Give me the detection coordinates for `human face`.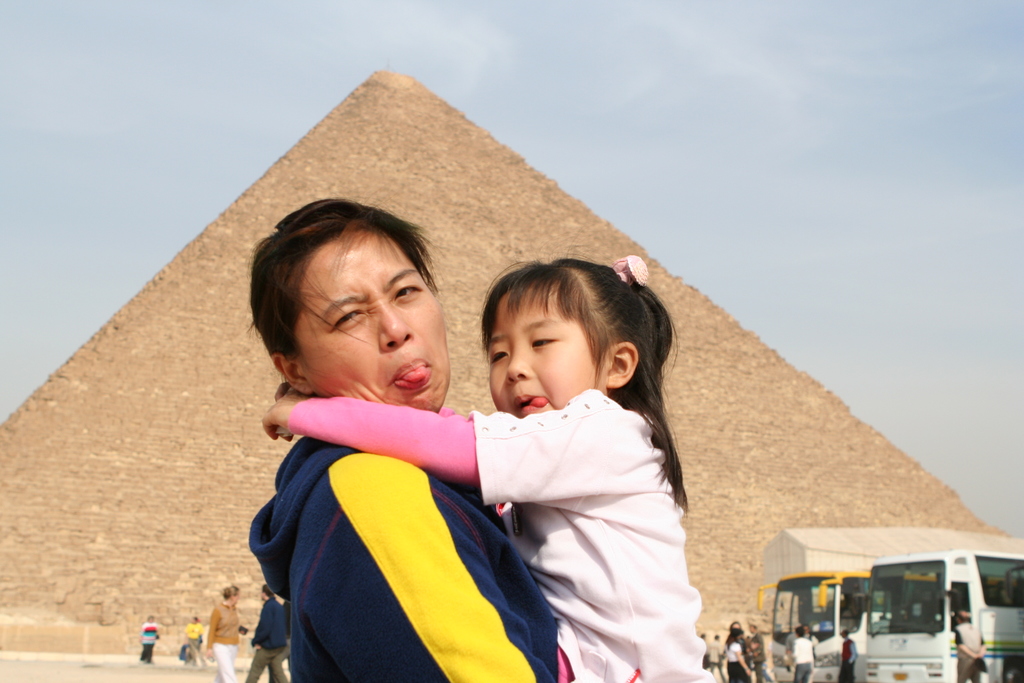
select_region(293, 231, 452, 415).
